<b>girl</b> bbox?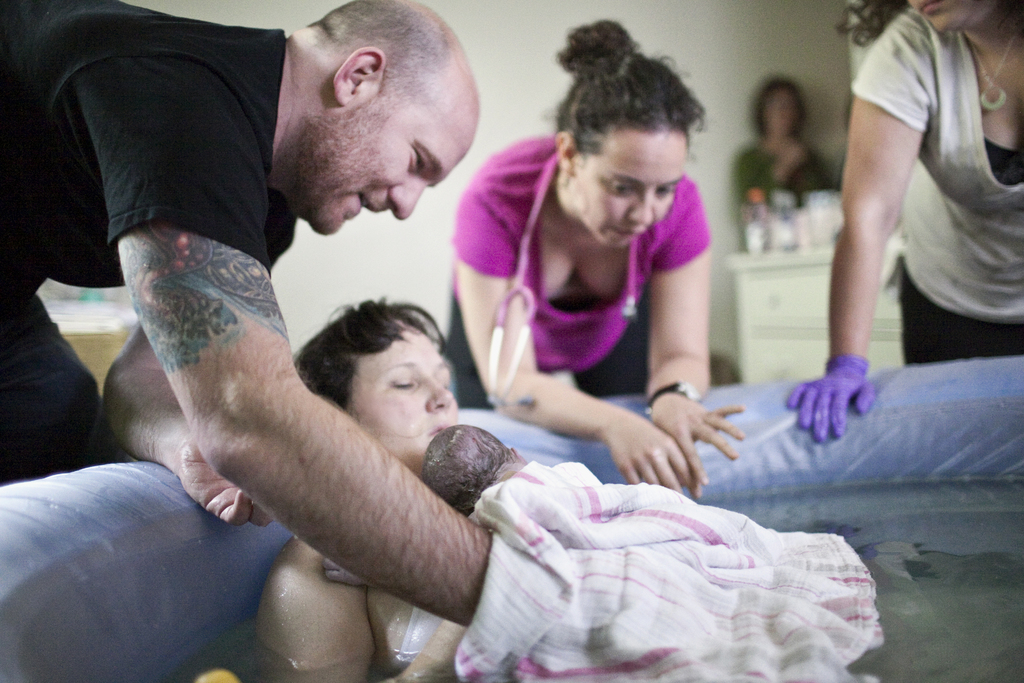
[726,74,831,248]
